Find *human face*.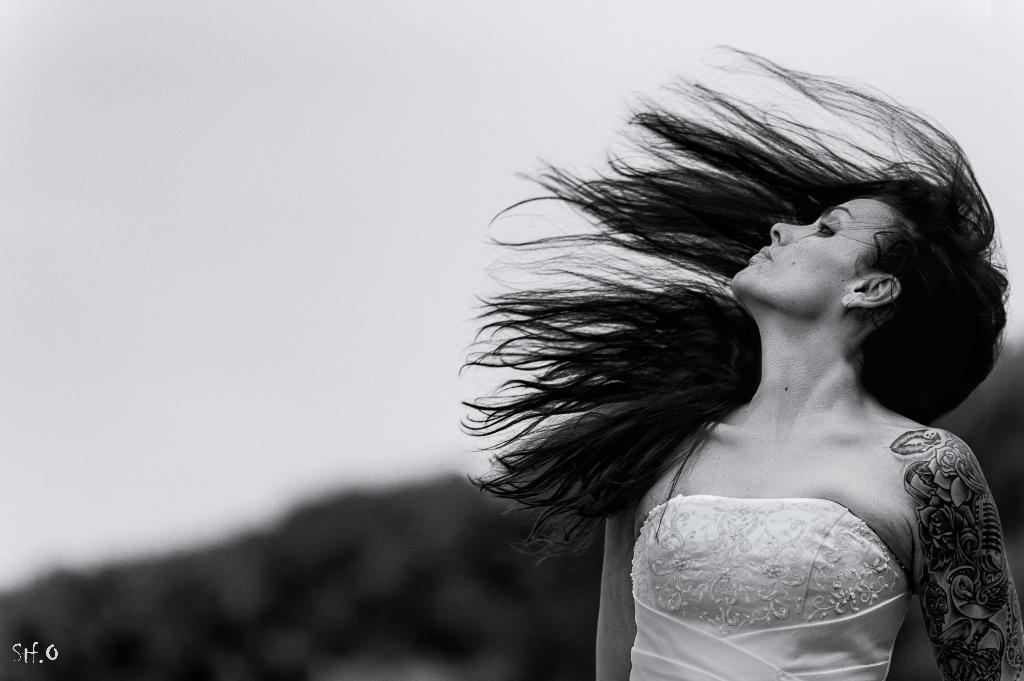
detection(730, 198, 893, 311).
